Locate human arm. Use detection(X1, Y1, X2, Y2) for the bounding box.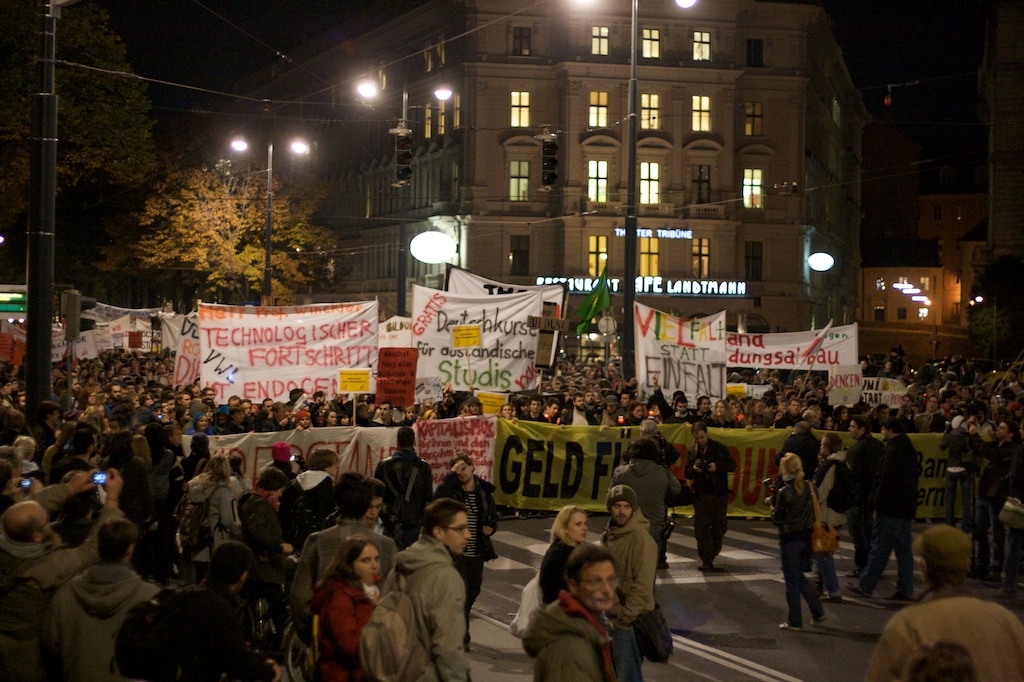
detection(666, 471, 682, 501).
